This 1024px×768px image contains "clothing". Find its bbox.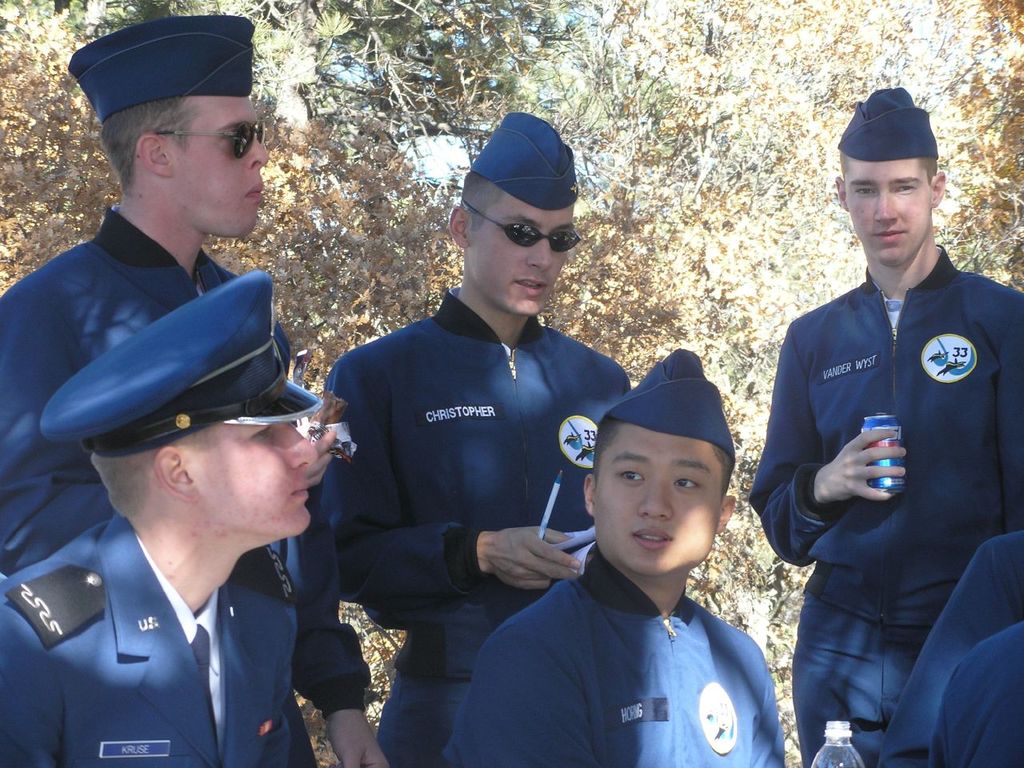
(310,288,630,766).
